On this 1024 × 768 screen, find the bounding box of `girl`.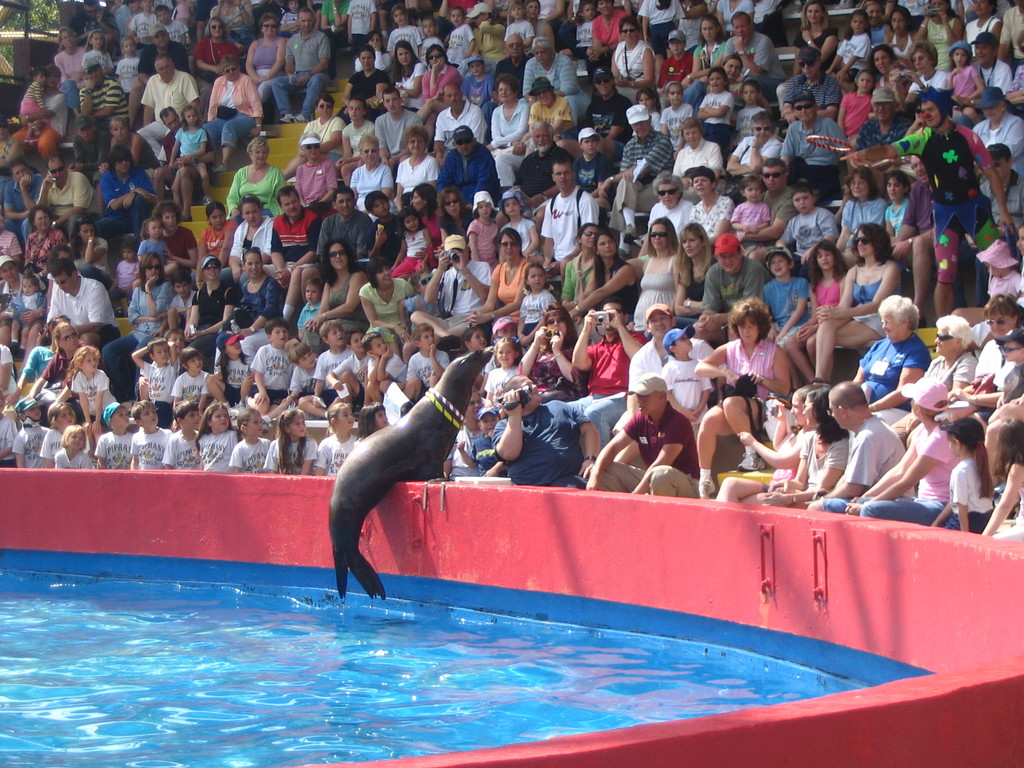
Bounding box: l=981, t=422, r=1023, b=542.
